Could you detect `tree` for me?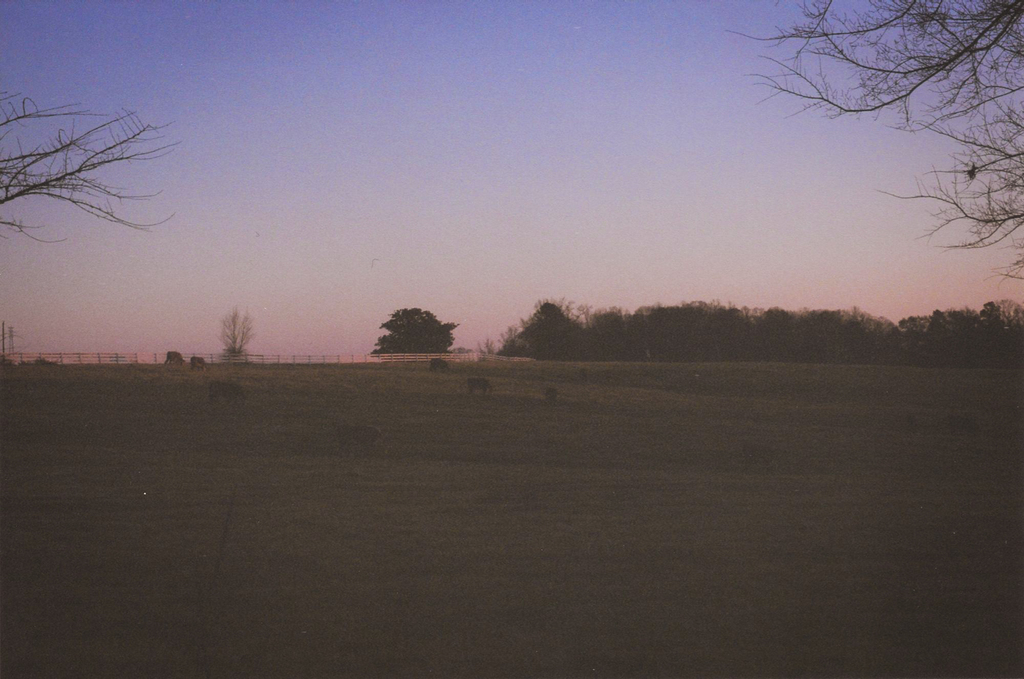
Detection result: bbox=(699, 298, 744, 362).
